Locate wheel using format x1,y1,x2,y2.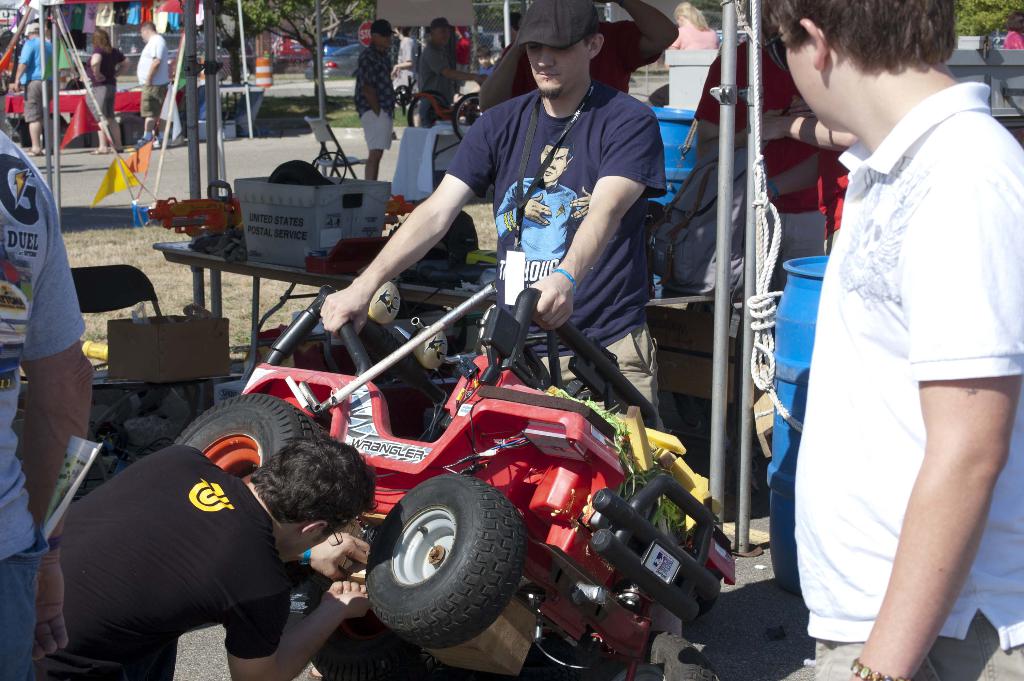
408,90,452,129.
